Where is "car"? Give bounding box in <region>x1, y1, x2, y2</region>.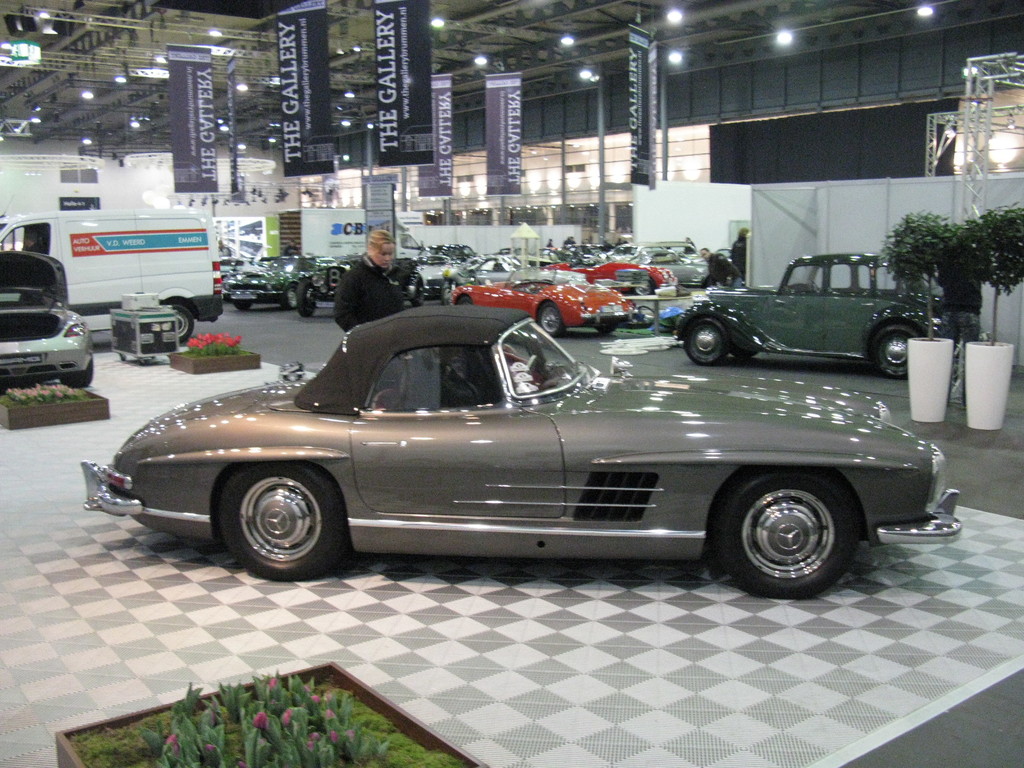
<region>650, 240, 709, 291</region>.
